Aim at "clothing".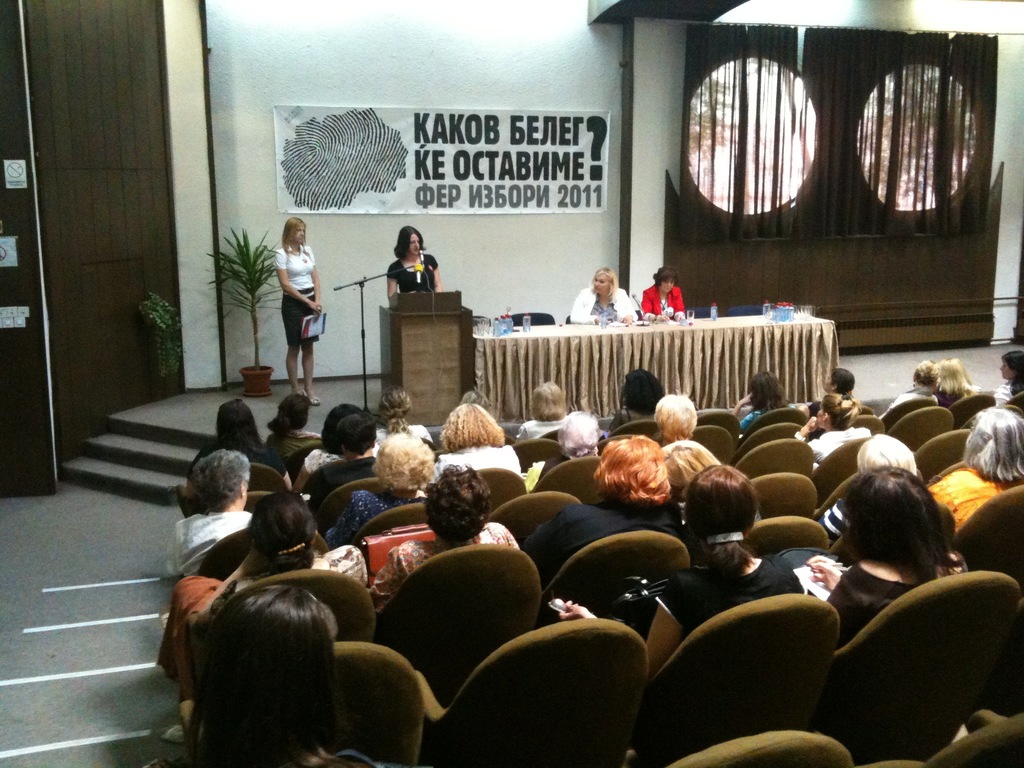
Aimed at pyautogui.locateOnScreen(386, 256, 447, 298).
